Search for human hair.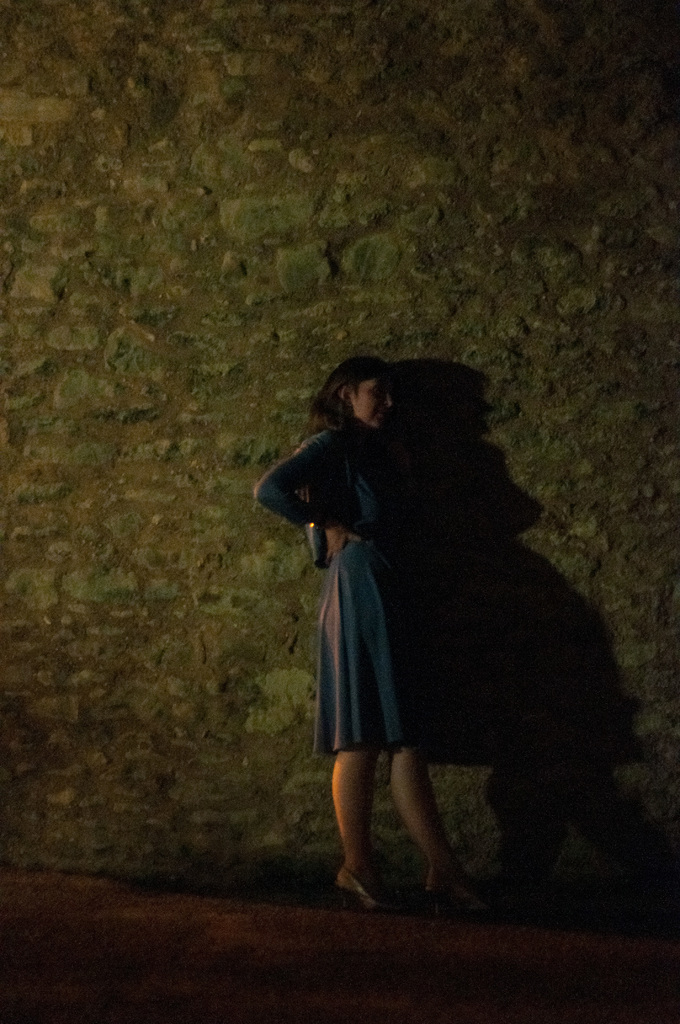
Found at left=295, top=348, right=398, bottom=447.
